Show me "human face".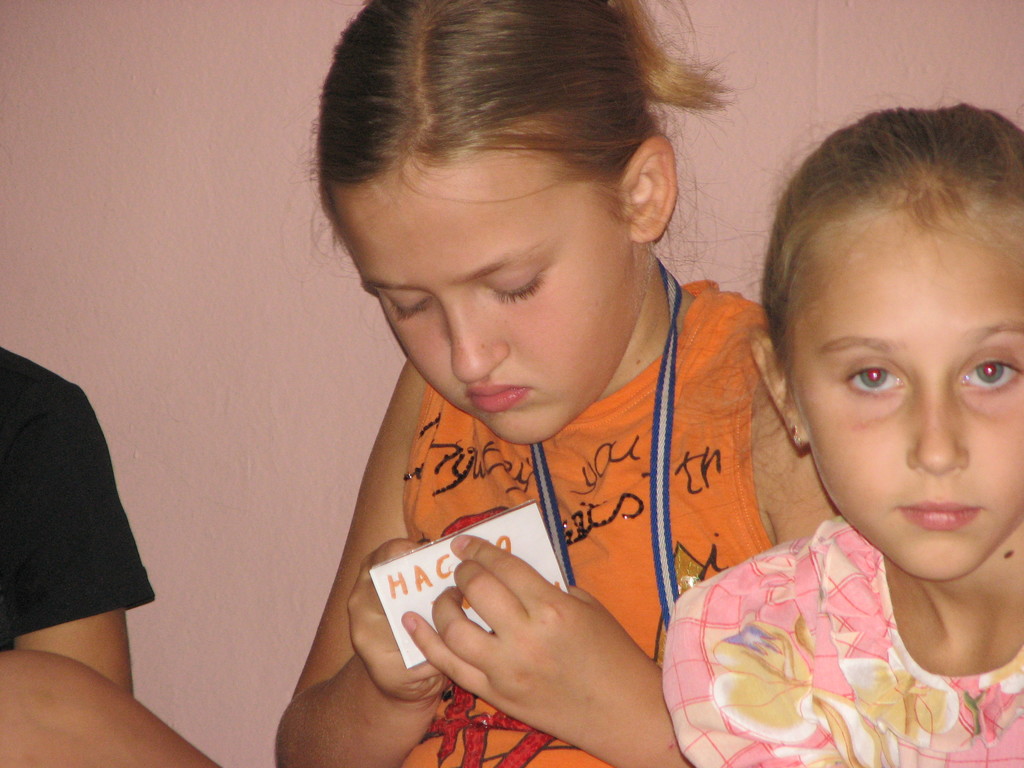
"human face" is here: crop(329, 161, 643, 443).
